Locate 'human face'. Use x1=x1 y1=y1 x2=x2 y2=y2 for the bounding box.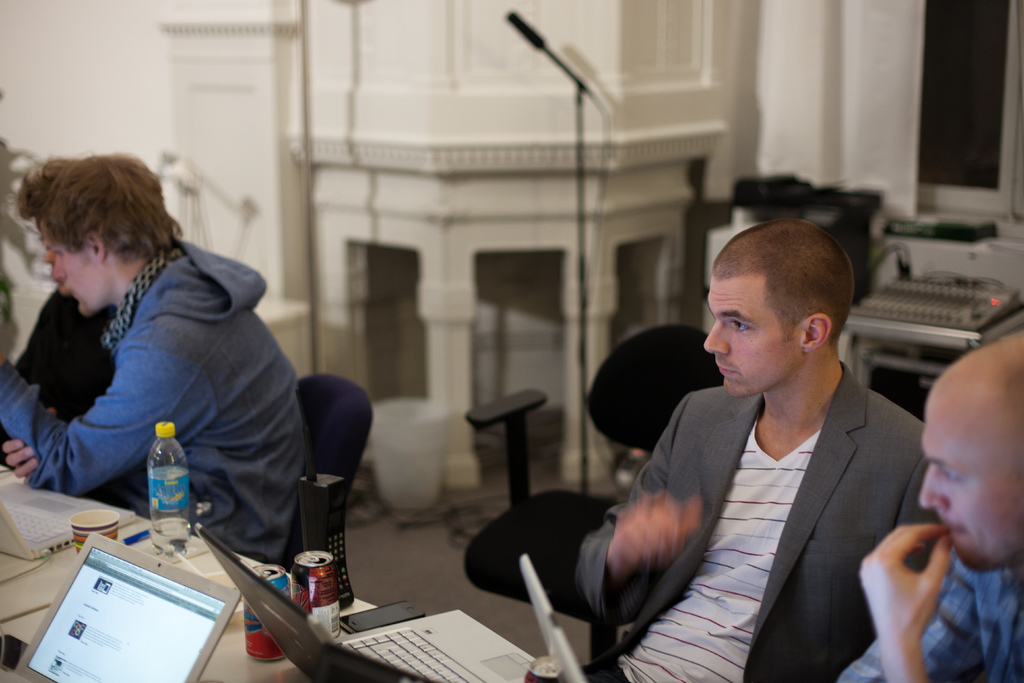
x1=916 y1=385 x2=1023 y2=573.
